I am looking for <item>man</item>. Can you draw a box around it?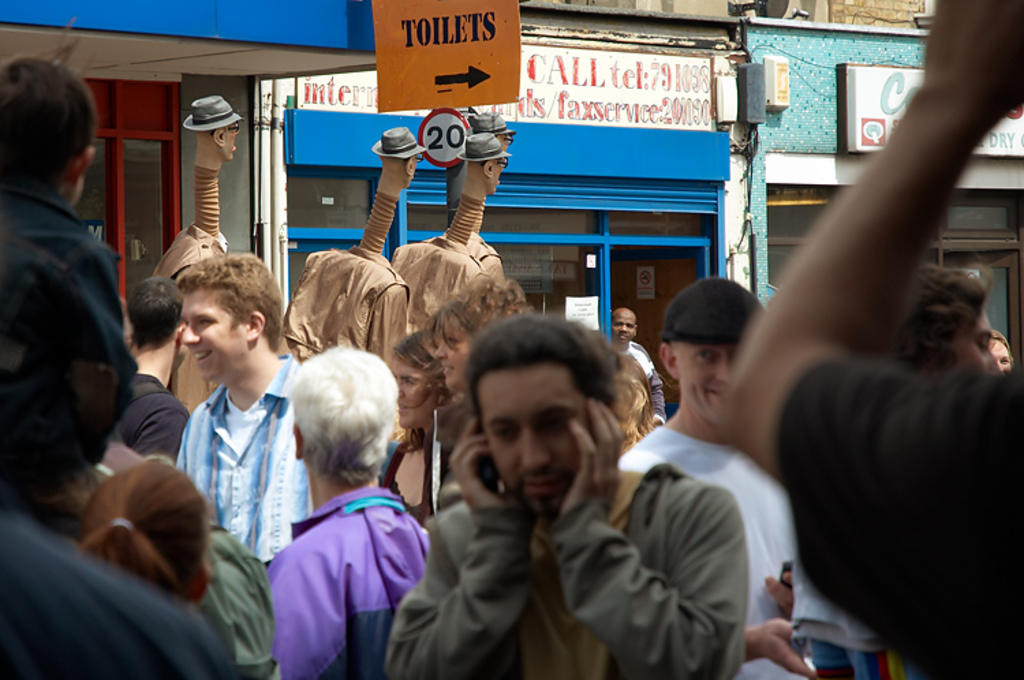
Sure, the bounding box is (left=93, top=262, right=190, bottom=479).
